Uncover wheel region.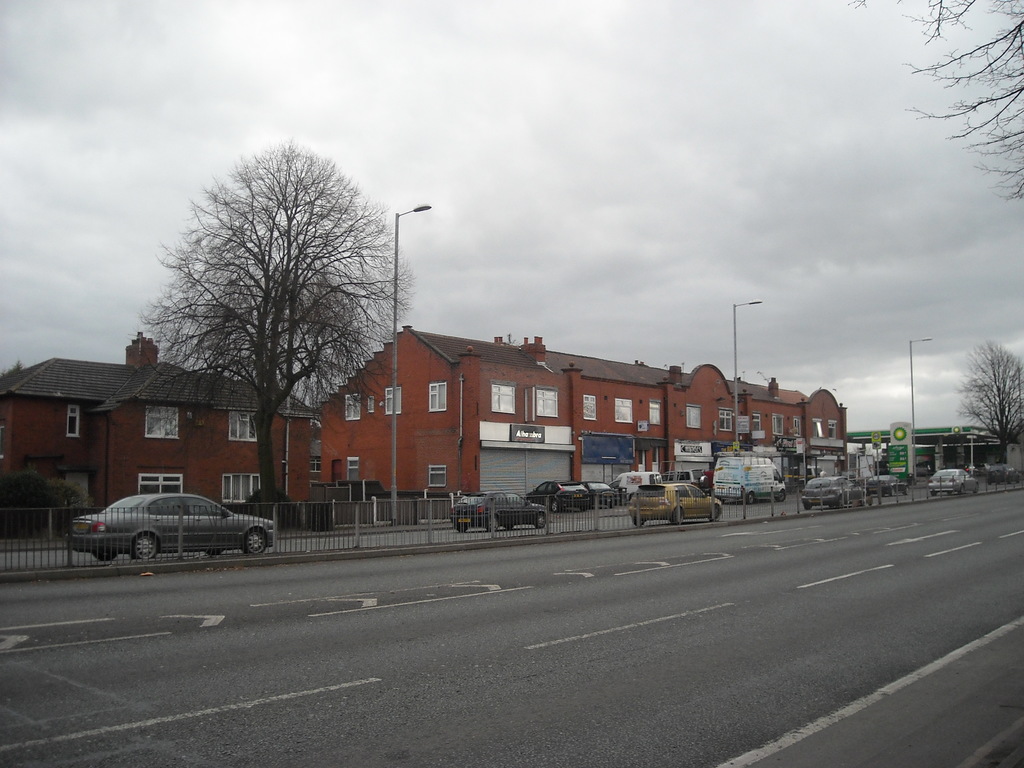
Uncovered: 959,485,966,493.
